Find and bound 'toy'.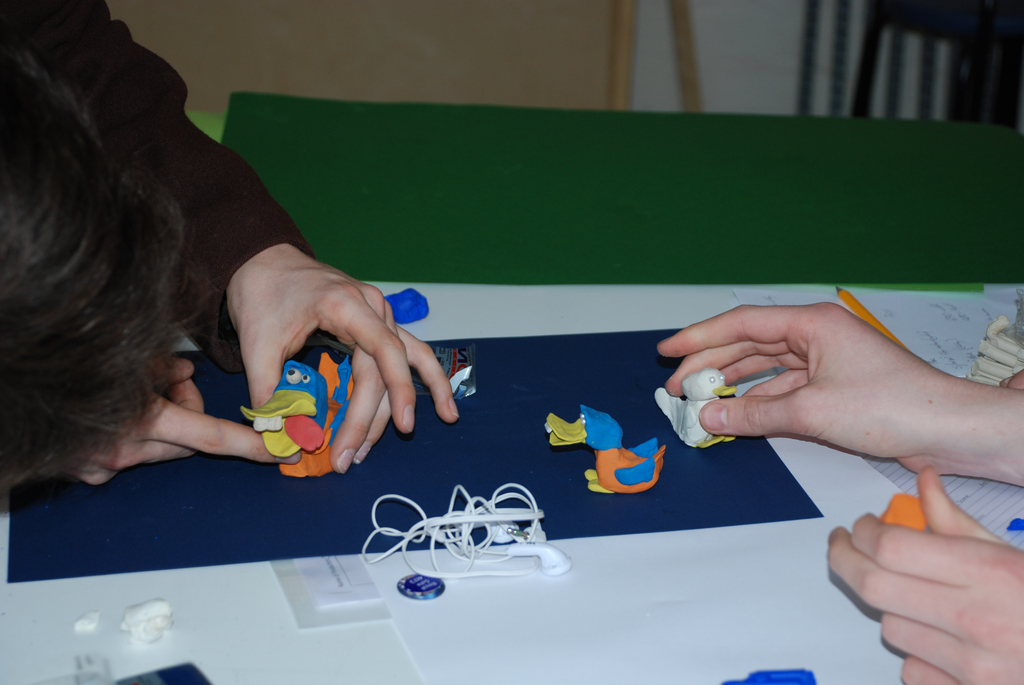
Bound: bbox=[654, 368, 735, 450].
